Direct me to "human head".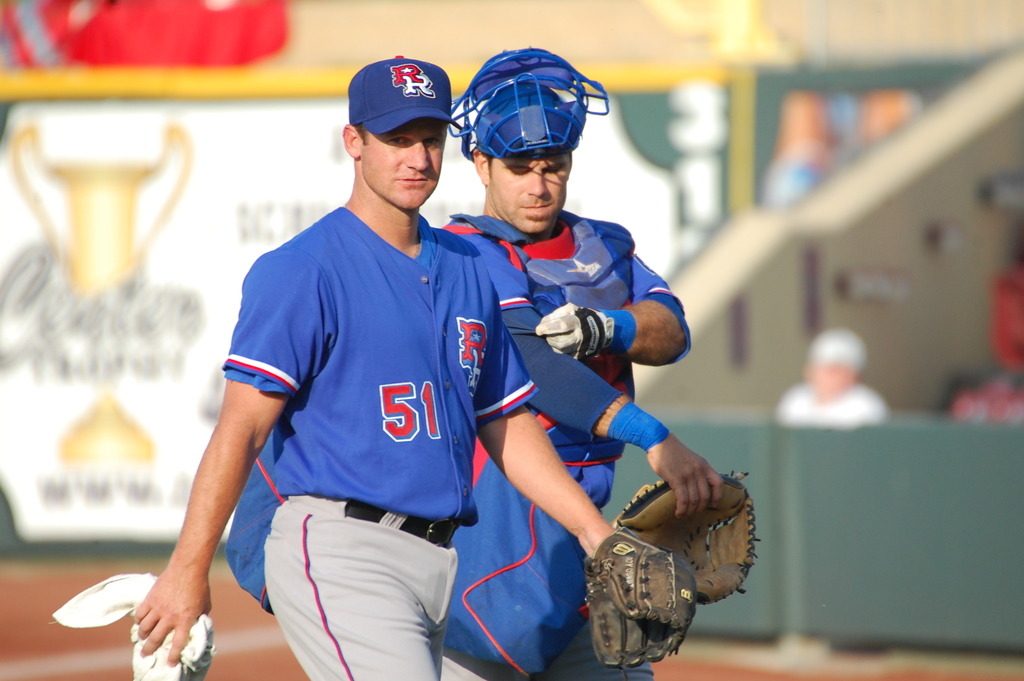
Direction: region(333, 53, 462, 202).
